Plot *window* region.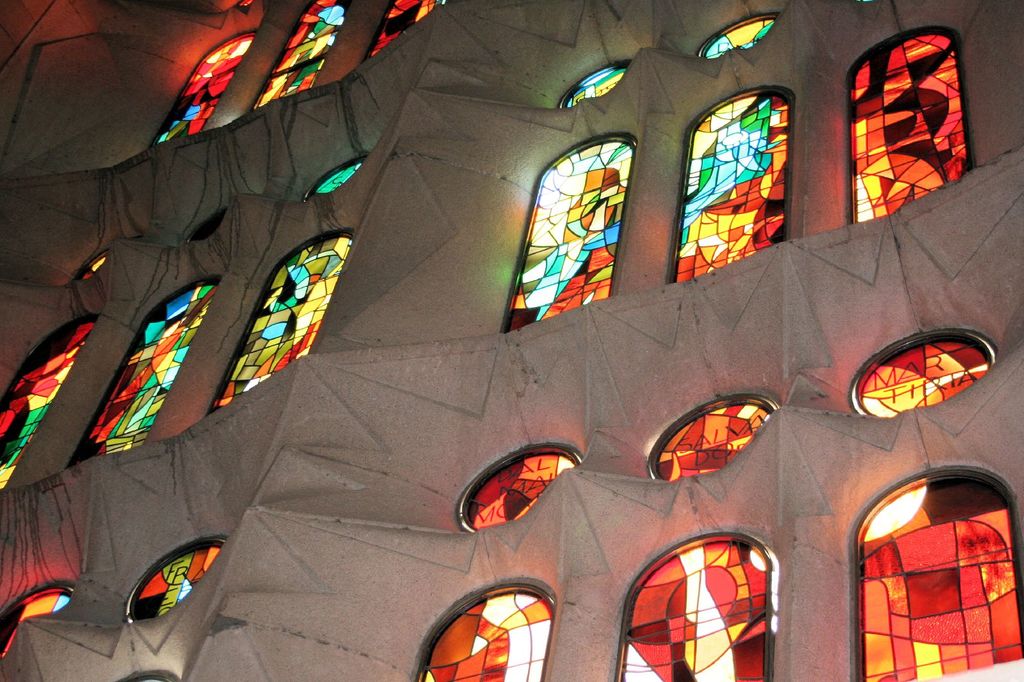
Plotted at box=[215, 225, 354, 415].
